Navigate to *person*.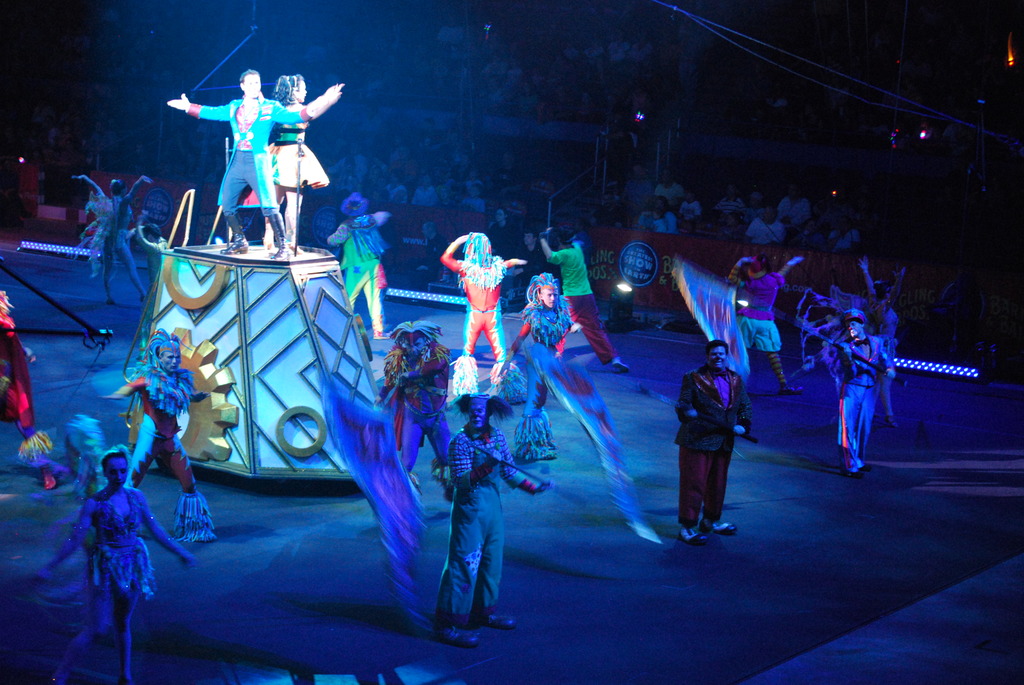
Navigation target: x1=739 y1=256 x2=808 y2=379.
